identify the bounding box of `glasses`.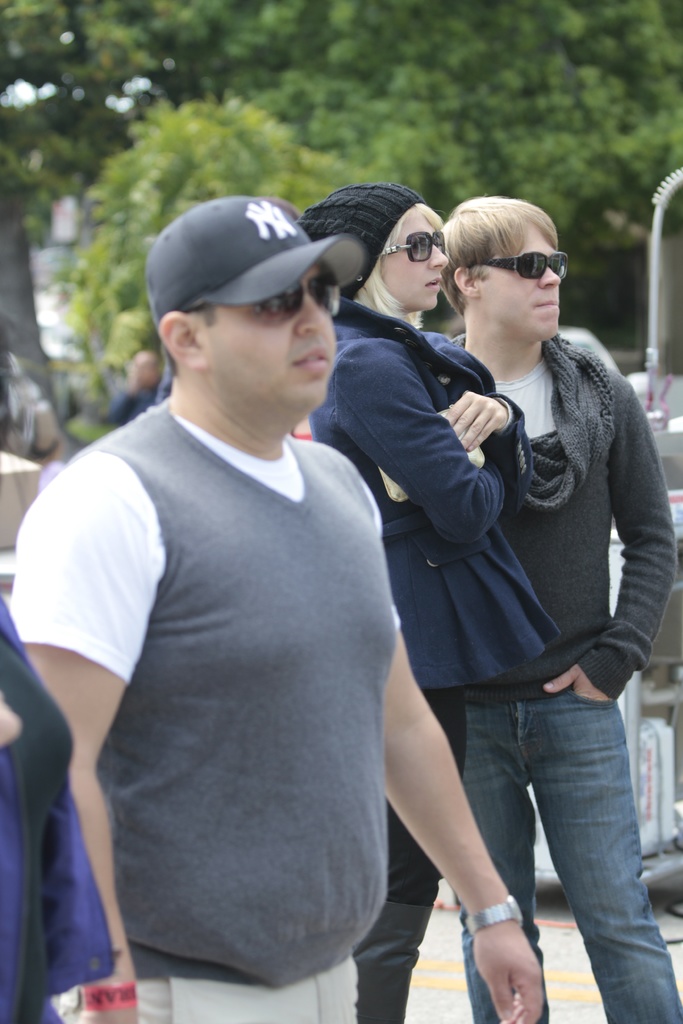
region(452, 243, 570, 291).
